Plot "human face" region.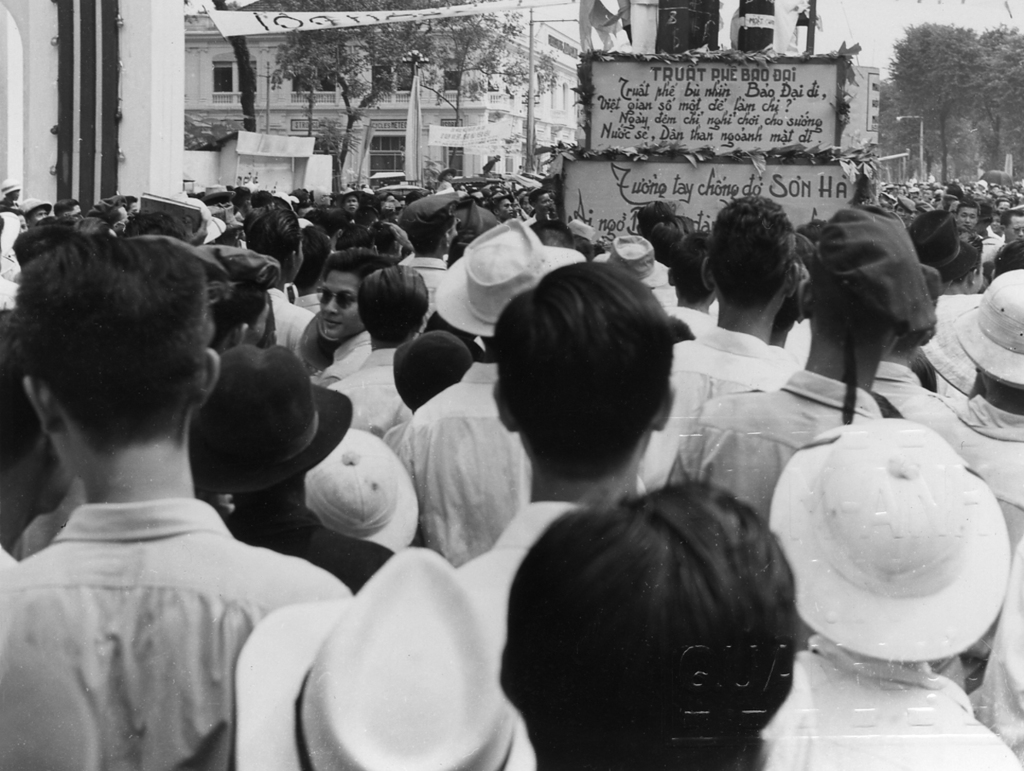
Plotted at pyautogui.locateOnScreen(317, 278, 366, 338).
